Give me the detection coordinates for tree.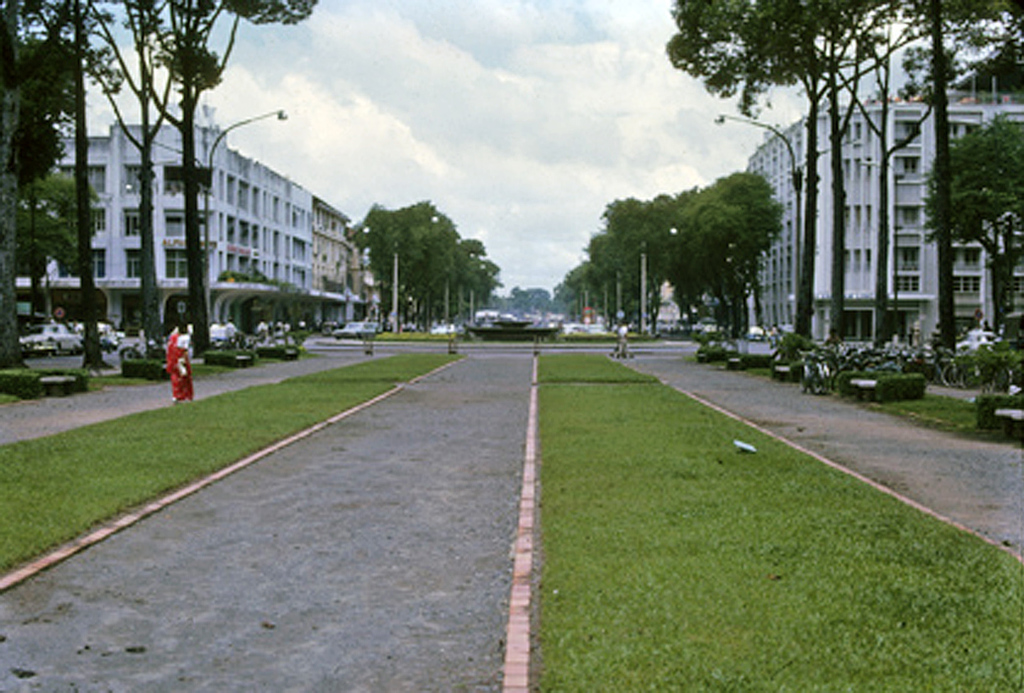
(x1=0, y1=38, x2=87, y2=186).
